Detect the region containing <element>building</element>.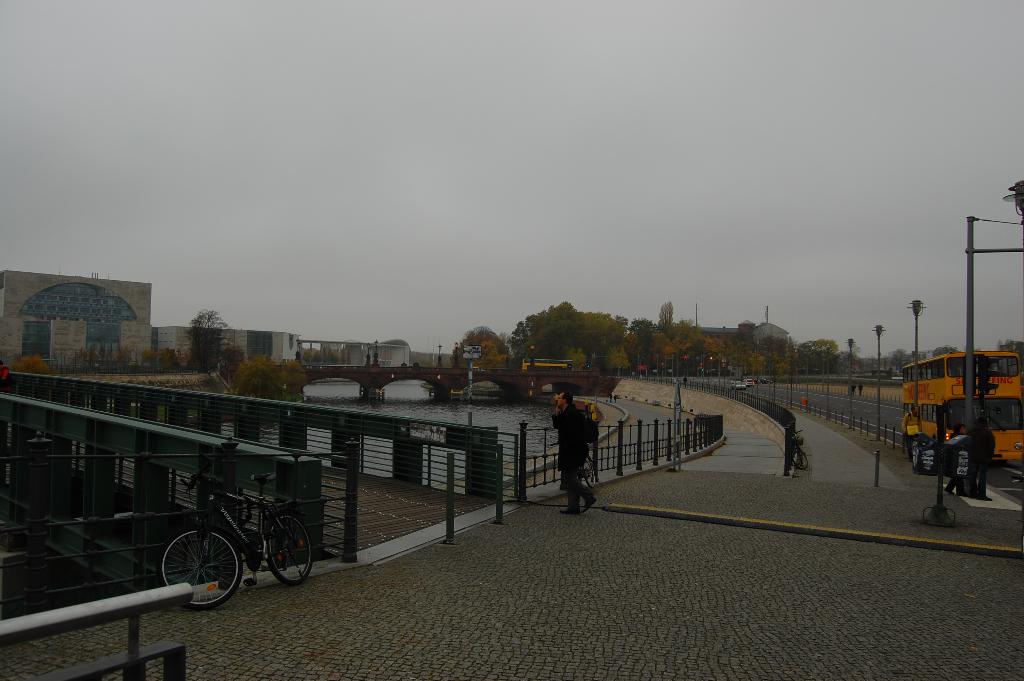
x1=0 y1=266 x2=151 y2=369.
